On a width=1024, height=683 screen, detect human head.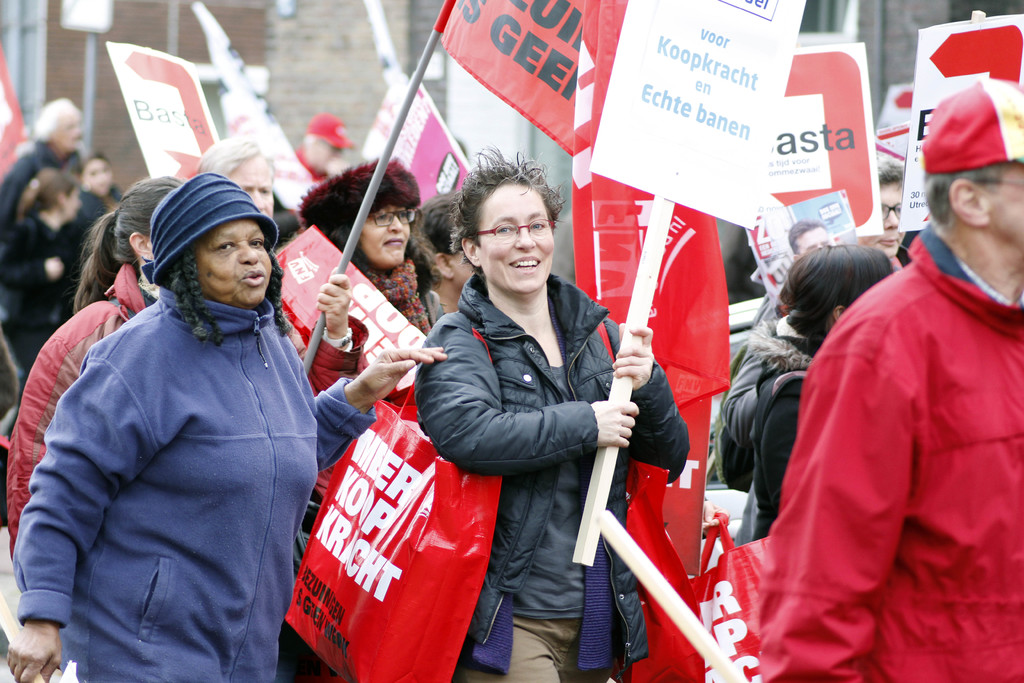
rect(81, 152, 113, 197).
